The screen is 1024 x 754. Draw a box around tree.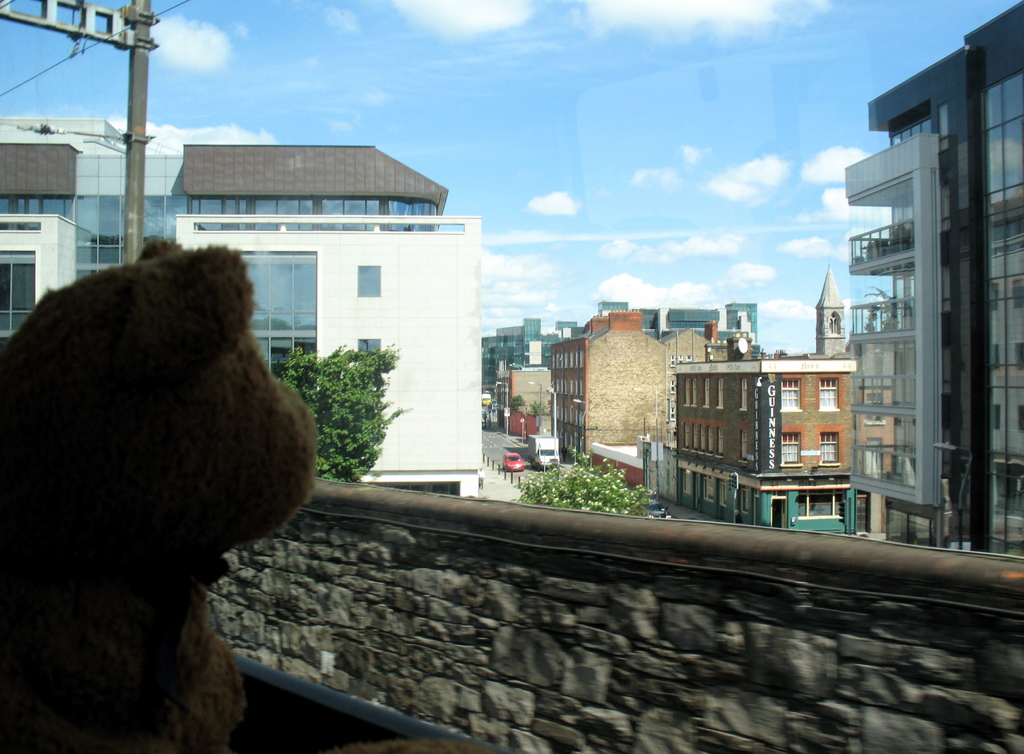
[left=511, top=445, right=675, bottom=518].
